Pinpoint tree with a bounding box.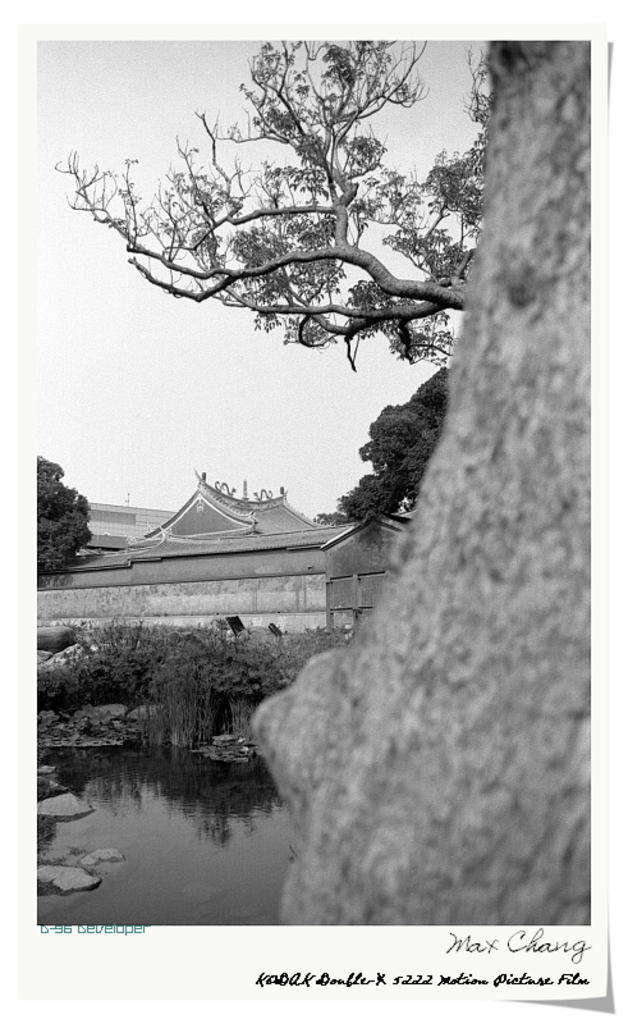
rect(73, 45, 492, 413).
